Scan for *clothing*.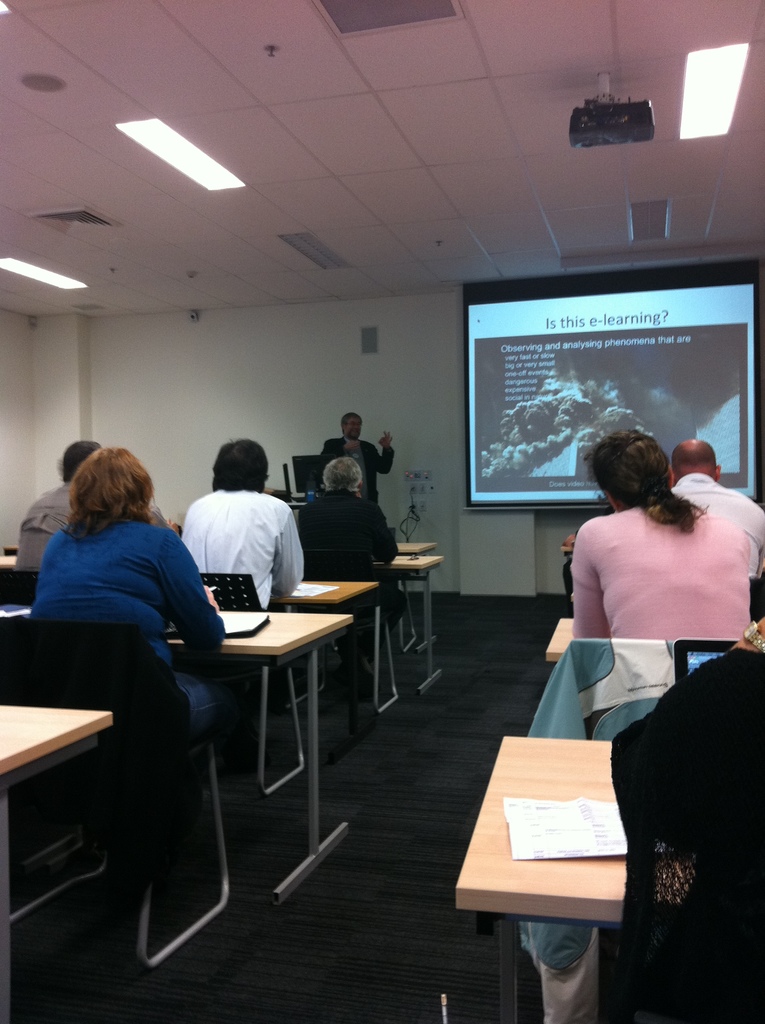
Scan result: <box>321,438,395,498</box>.
